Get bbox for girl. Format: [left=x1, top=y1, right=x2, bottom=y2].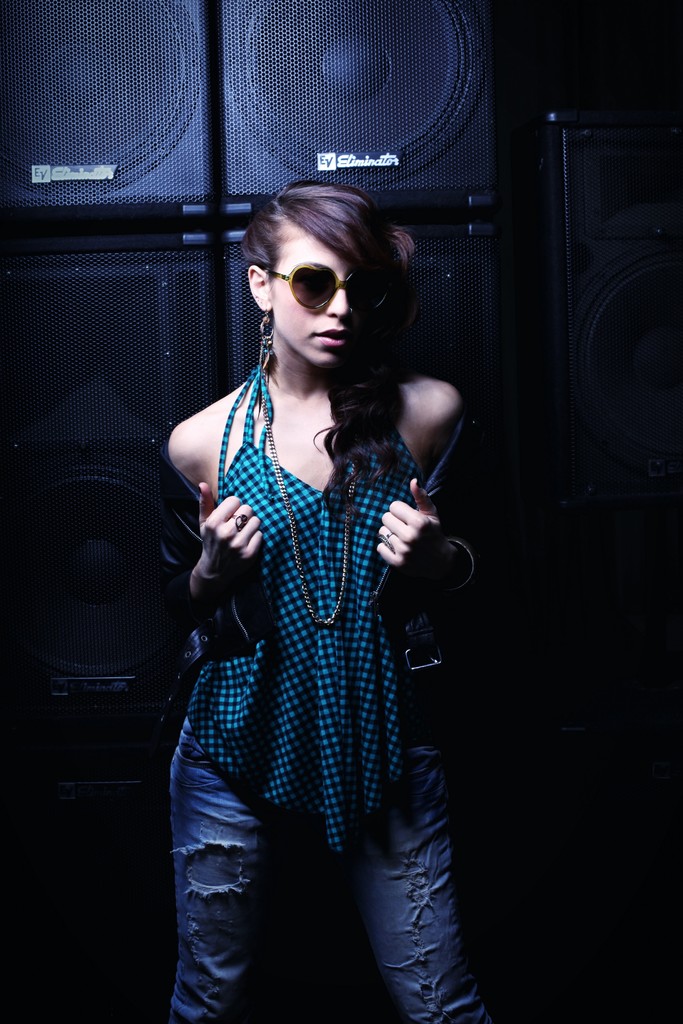
[left=157, top=175, right=495, bottom=1022].
